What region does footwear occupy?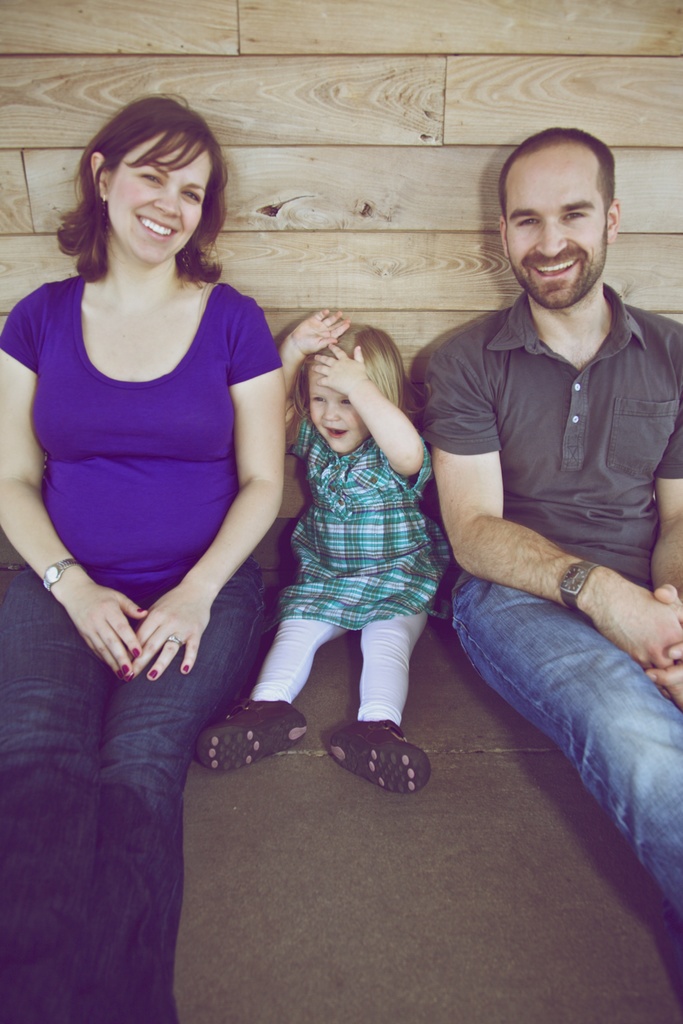
<bbox>191, 694, 305, 774</bbox>.
